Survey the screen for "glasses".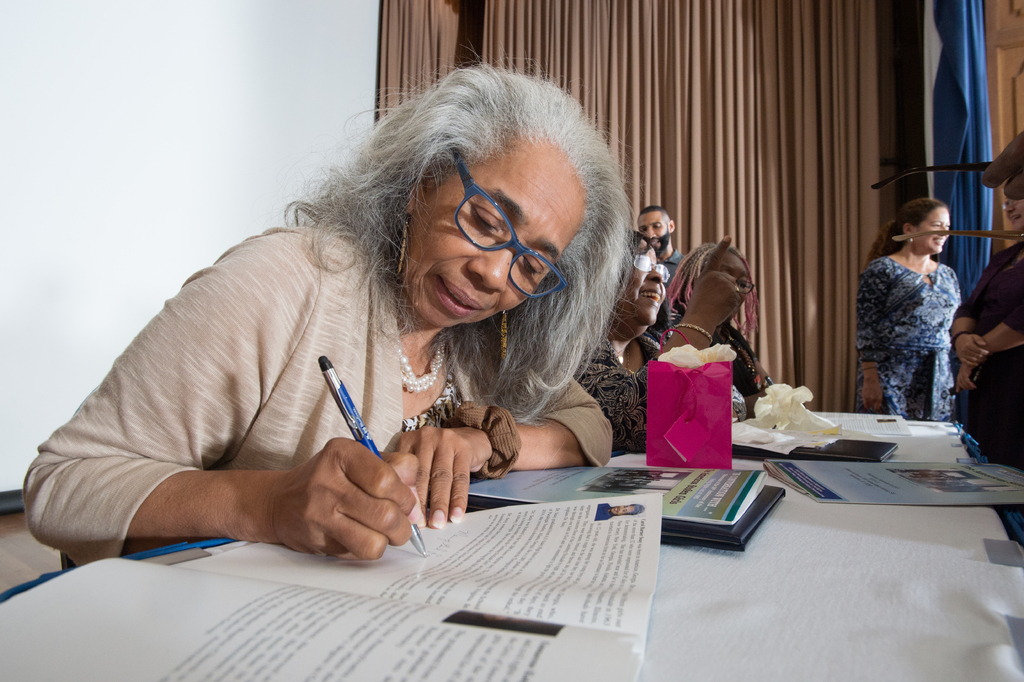
Survey found: pyautogui.locateOnScreen(735, 279, 761, 298).
